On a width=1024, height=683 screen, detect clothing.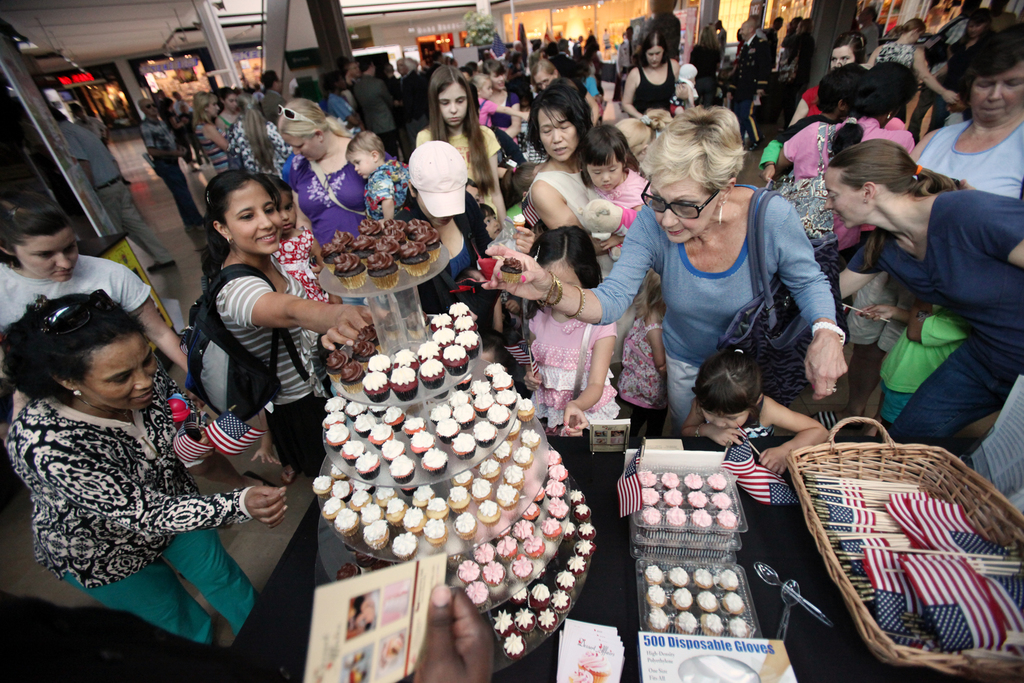
<box>733,26,776,140</box>.
